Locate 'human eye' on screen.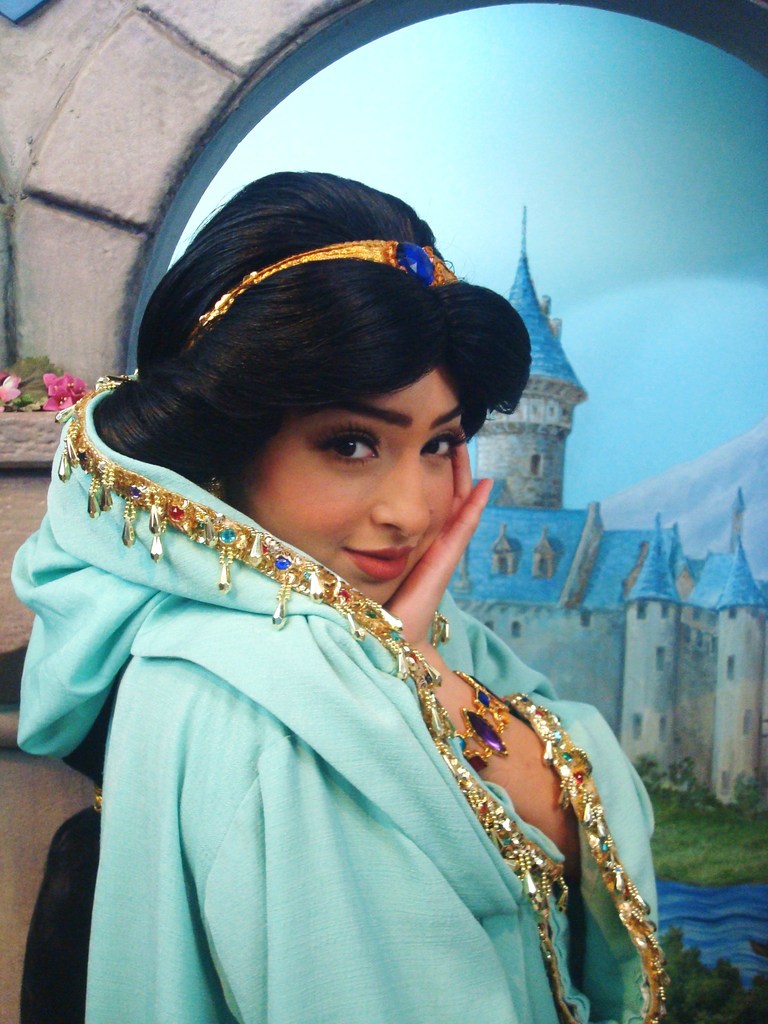
On screen at bbox=[311, 419, 381, 468].
